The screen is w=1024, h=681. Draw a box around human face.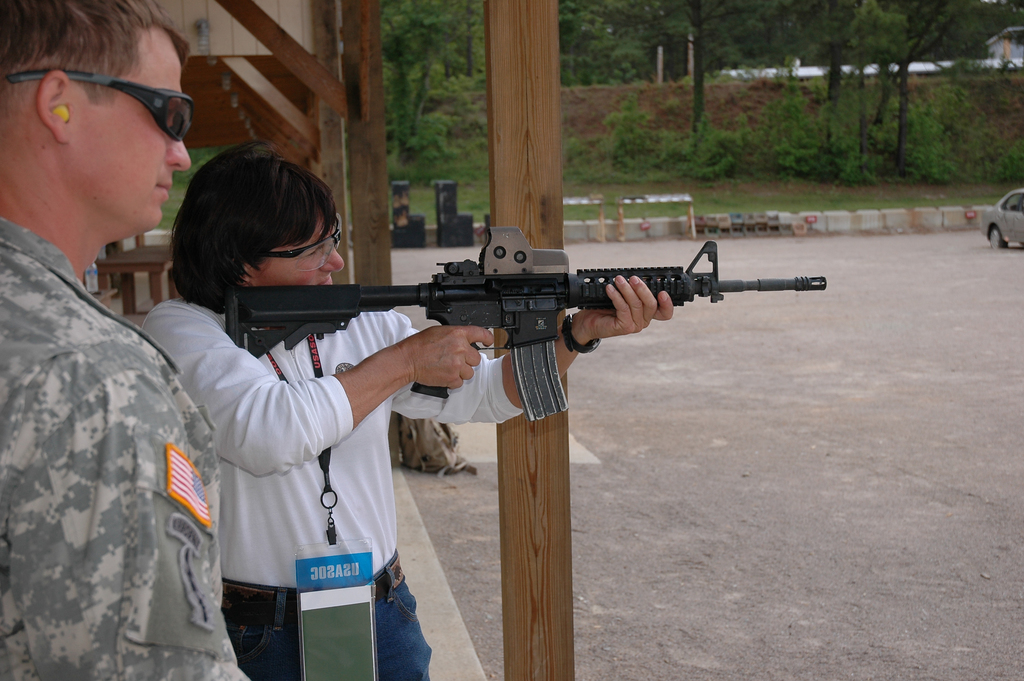
bbox=[70, 63, 191, 233].
